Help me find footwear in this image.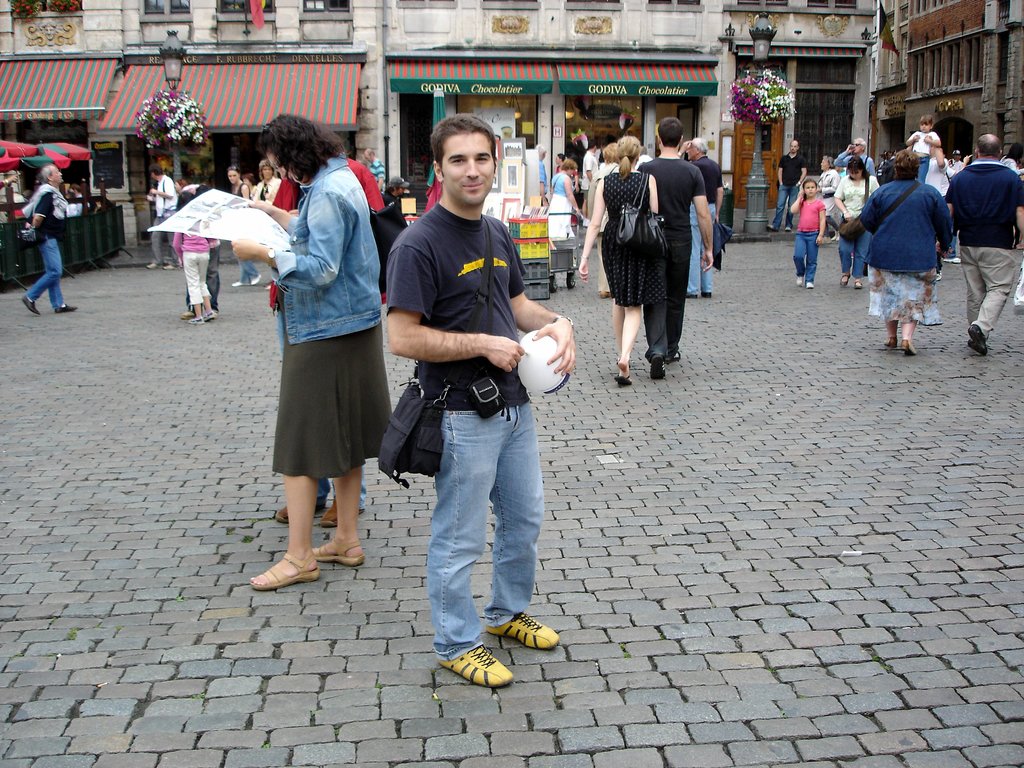
Found it: 273,499,323,522.
